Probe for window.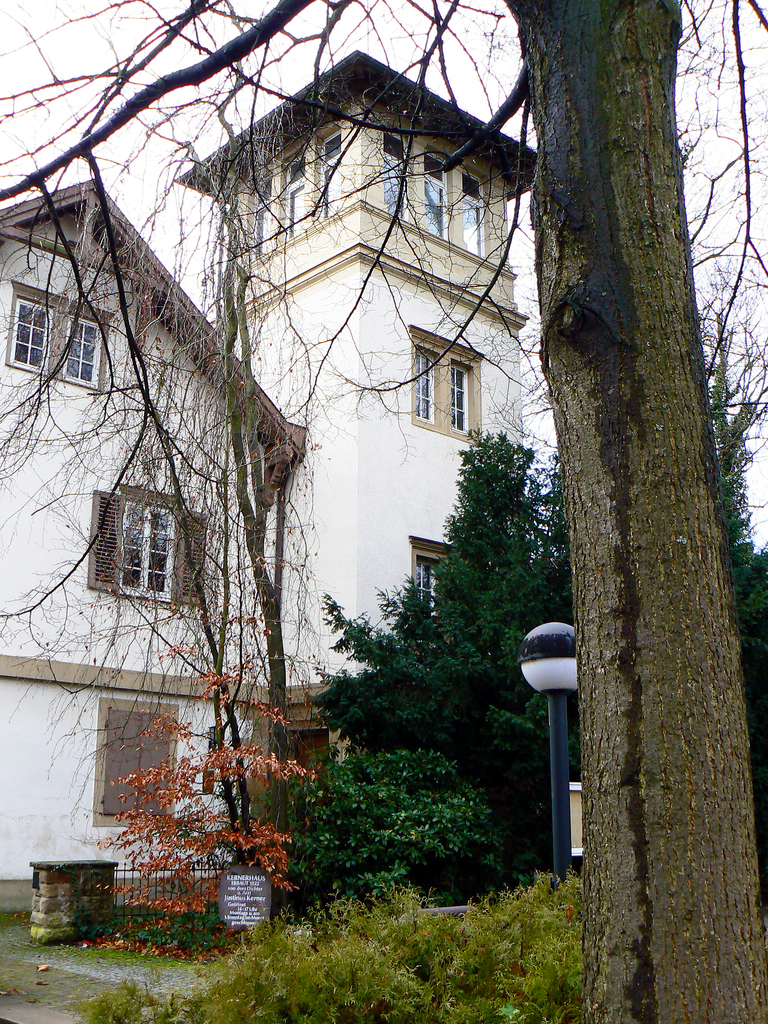
Probe result: l=104, t=710, r=170, b=817.
